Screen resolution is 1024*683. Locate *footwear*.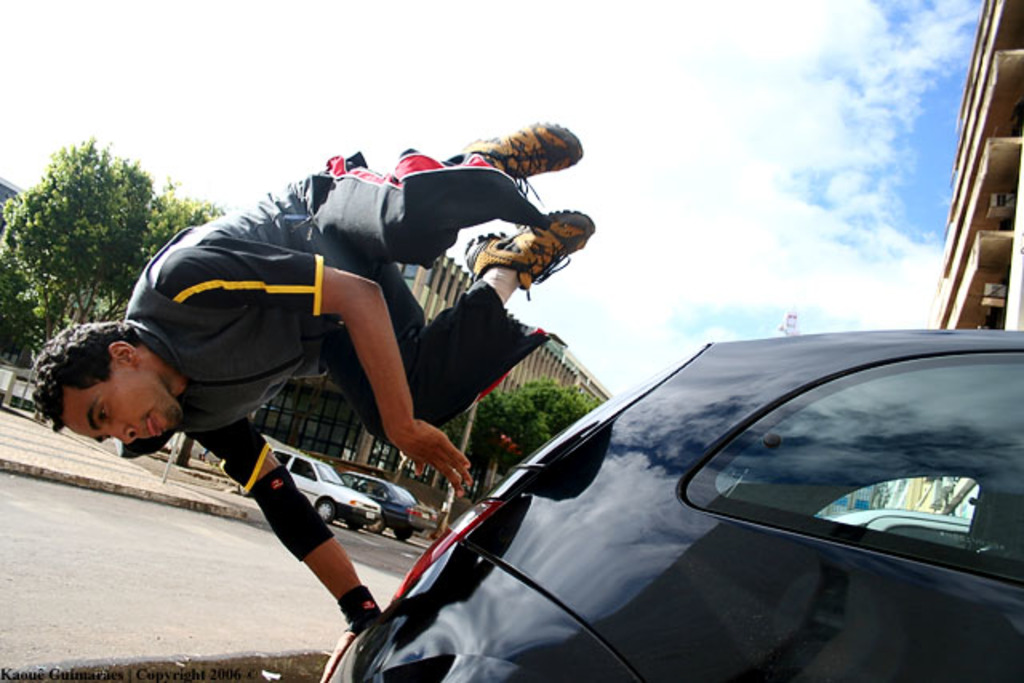
464/210/594/298.
